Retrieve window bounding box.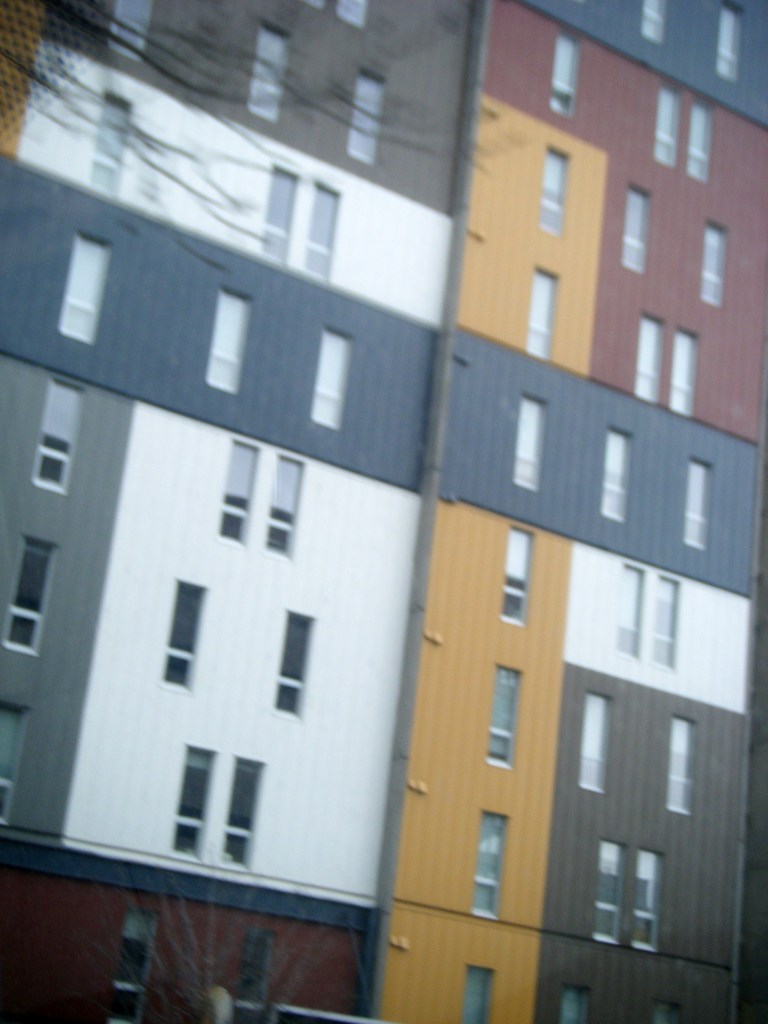
Bounding box: BBox(584, 691, 619, 799).
